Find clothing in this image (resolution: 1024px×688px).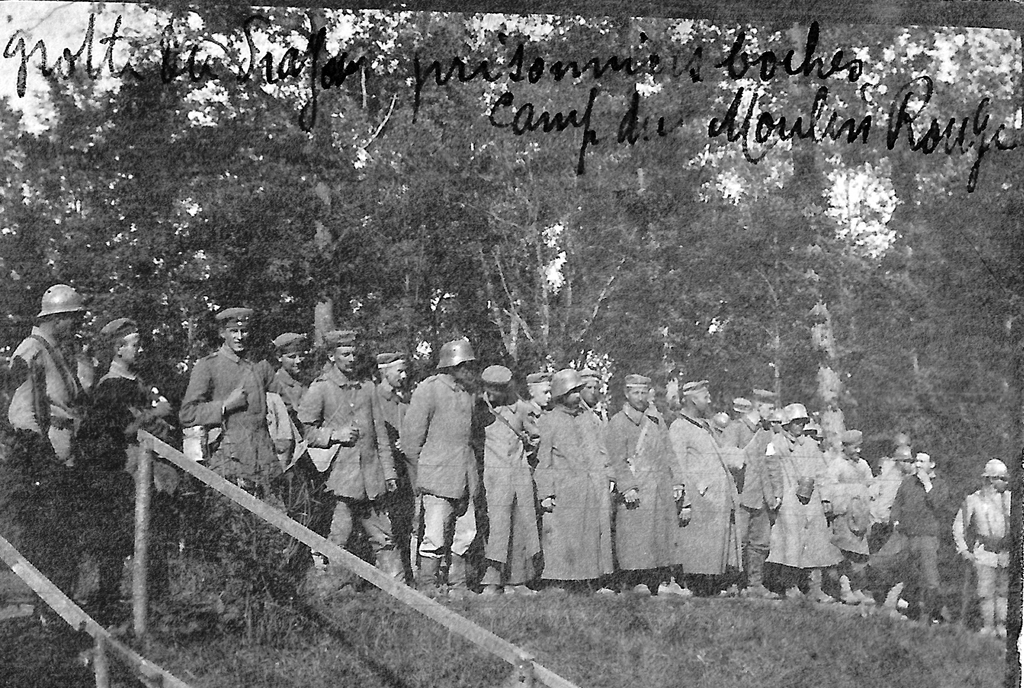
Rect(601, 396, 685, 574).
